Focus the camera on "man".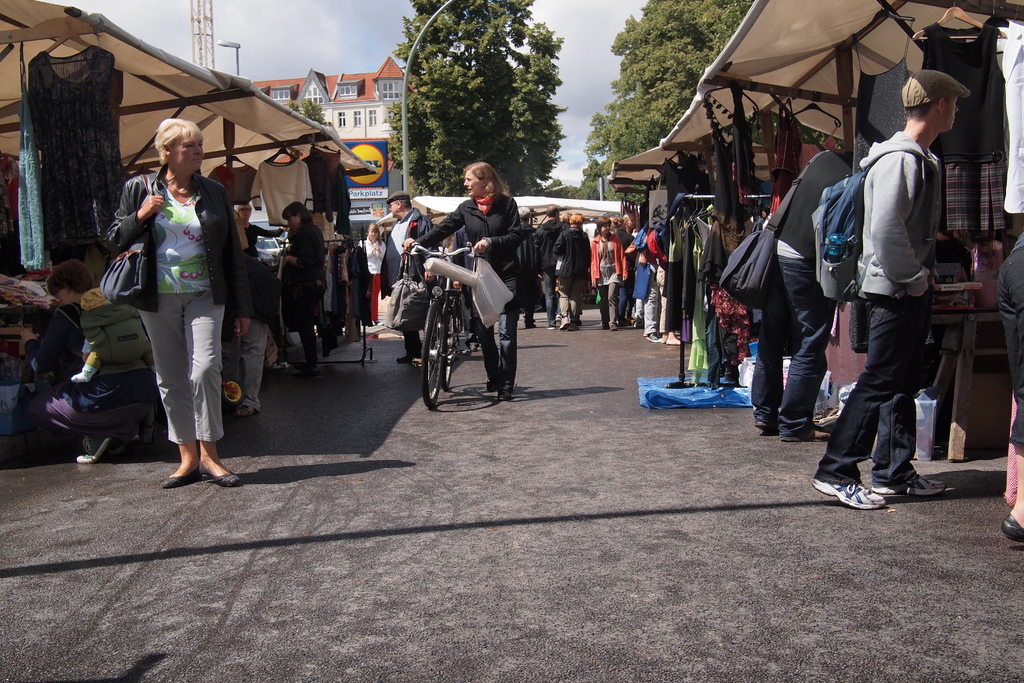
Focus region: BBox(827, 56, 961, 512).
